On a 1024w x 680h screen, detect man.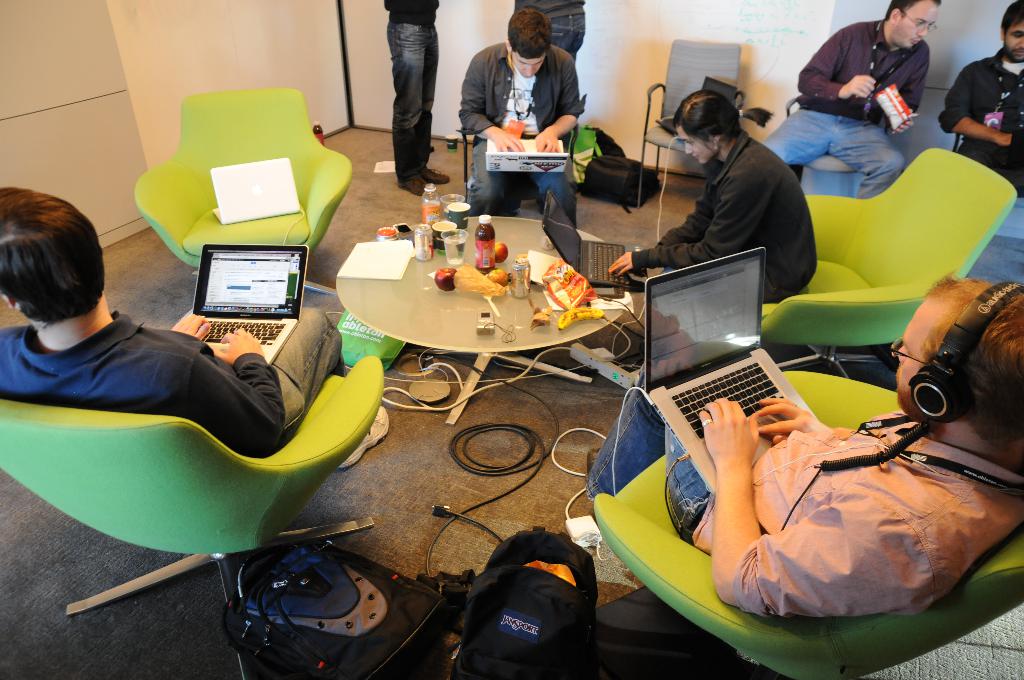
0:178:397:469.
